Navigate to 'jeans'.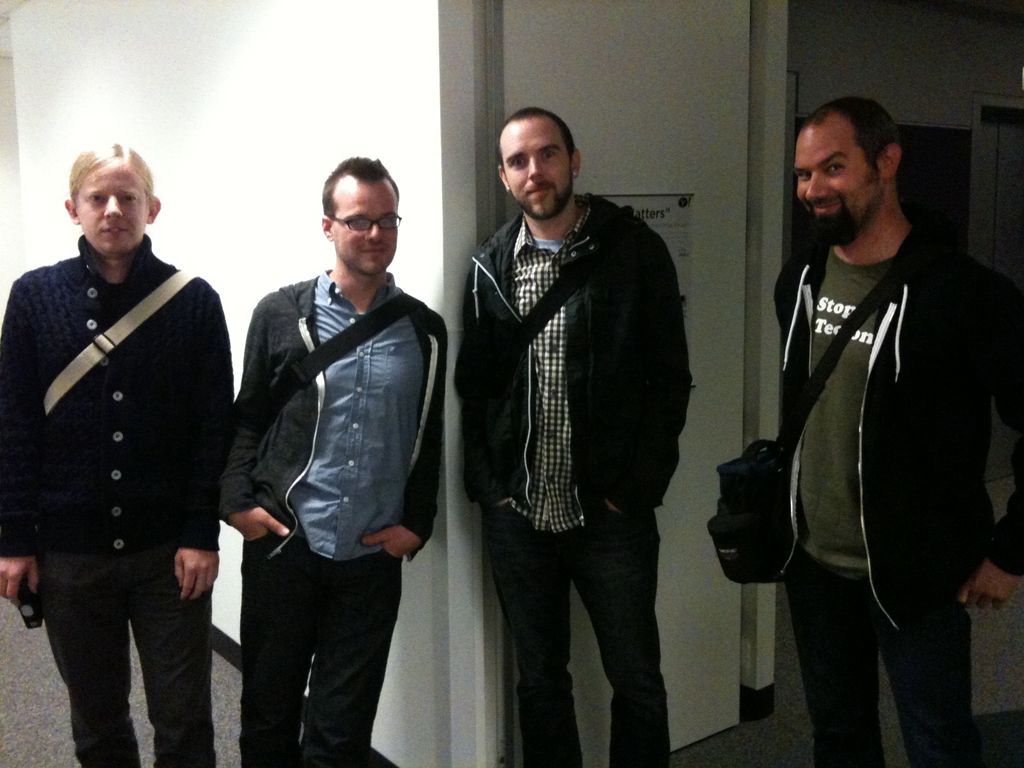
Navigation target: 247 529 399 762.
